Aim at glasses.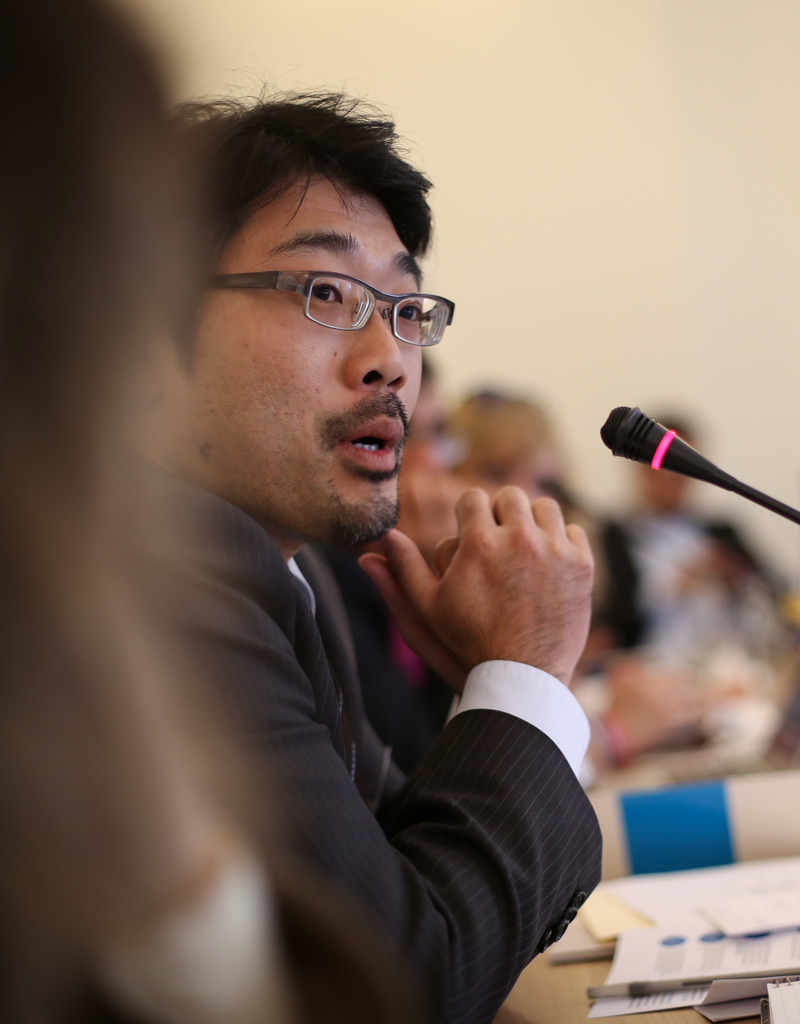
Aimed at [188,271,457,356].
